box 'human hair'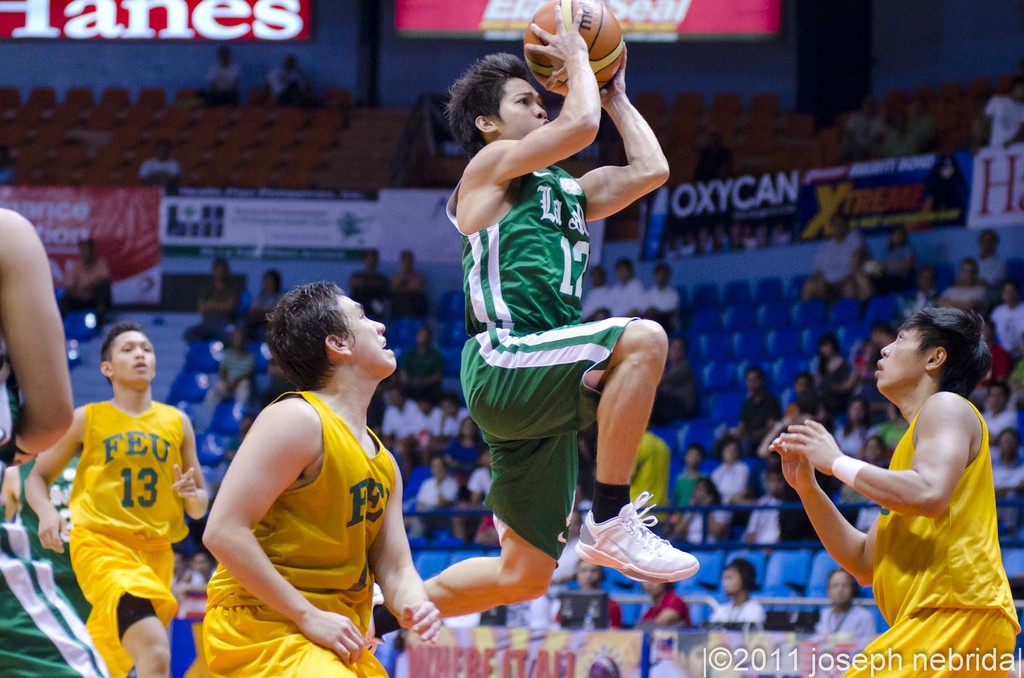
pyautogui.locateOnScreen(653, 257, 670, 271)
